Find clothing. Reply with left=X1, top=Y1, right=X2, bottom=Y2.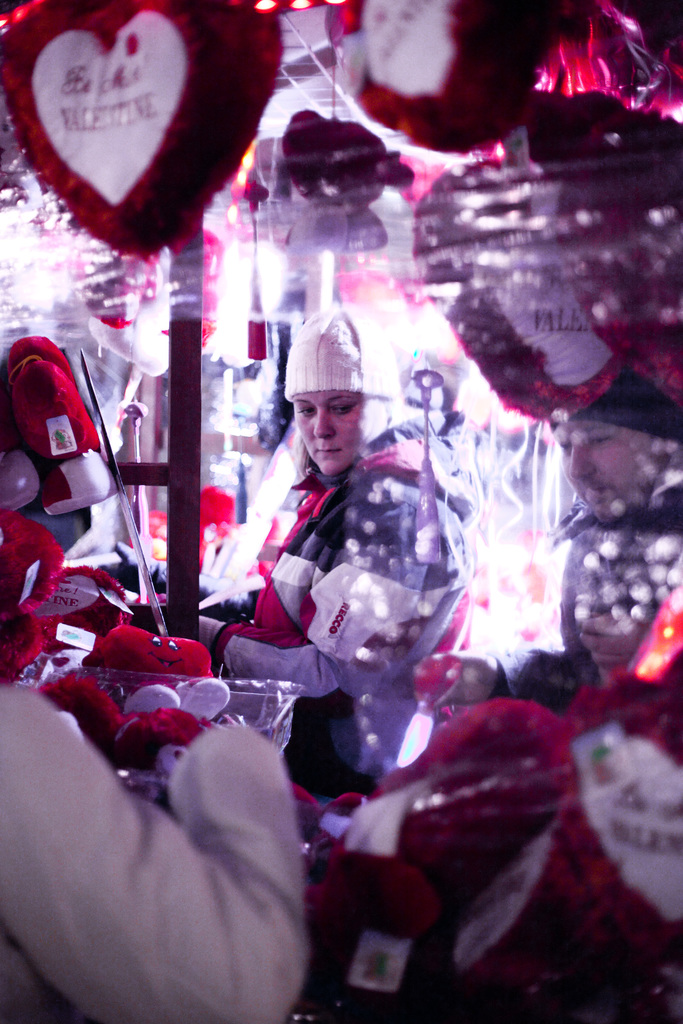
left=470, top=458, right=682, bottom=718.
